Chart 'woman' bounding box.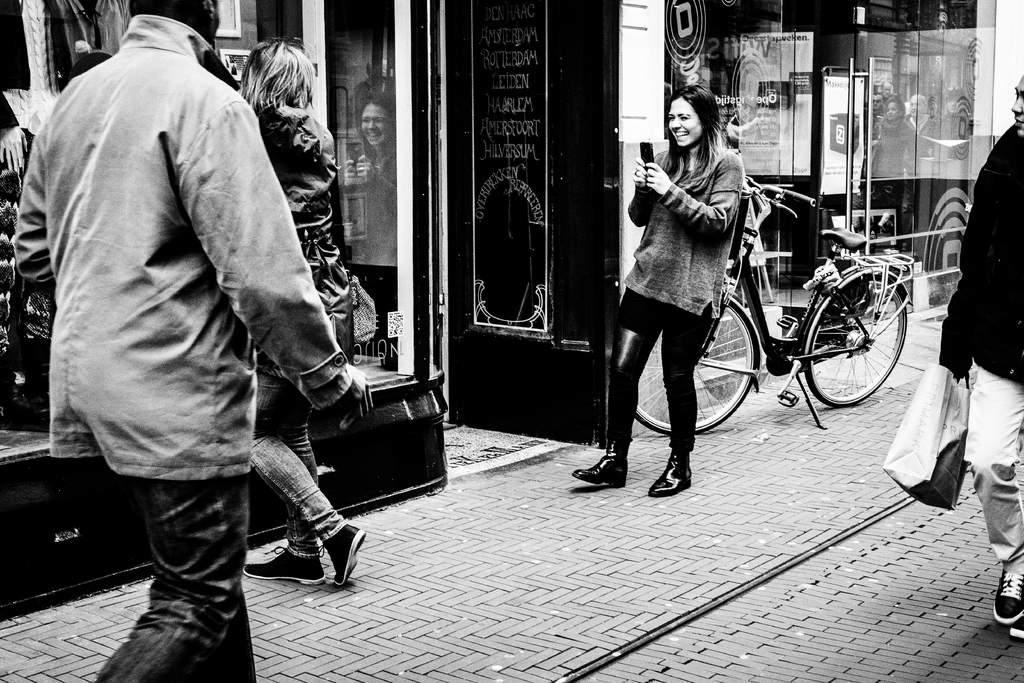
Charted: detection(237, 39, 369, 591).
